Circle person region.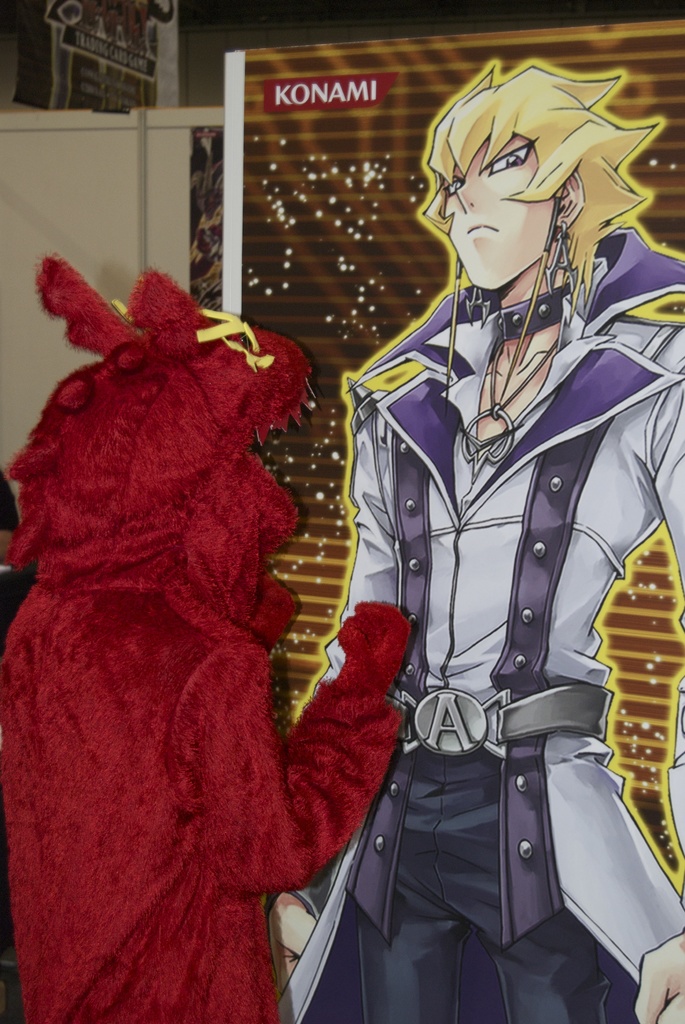
Region: [left=240, top=4, right=682, bottom=1023].
